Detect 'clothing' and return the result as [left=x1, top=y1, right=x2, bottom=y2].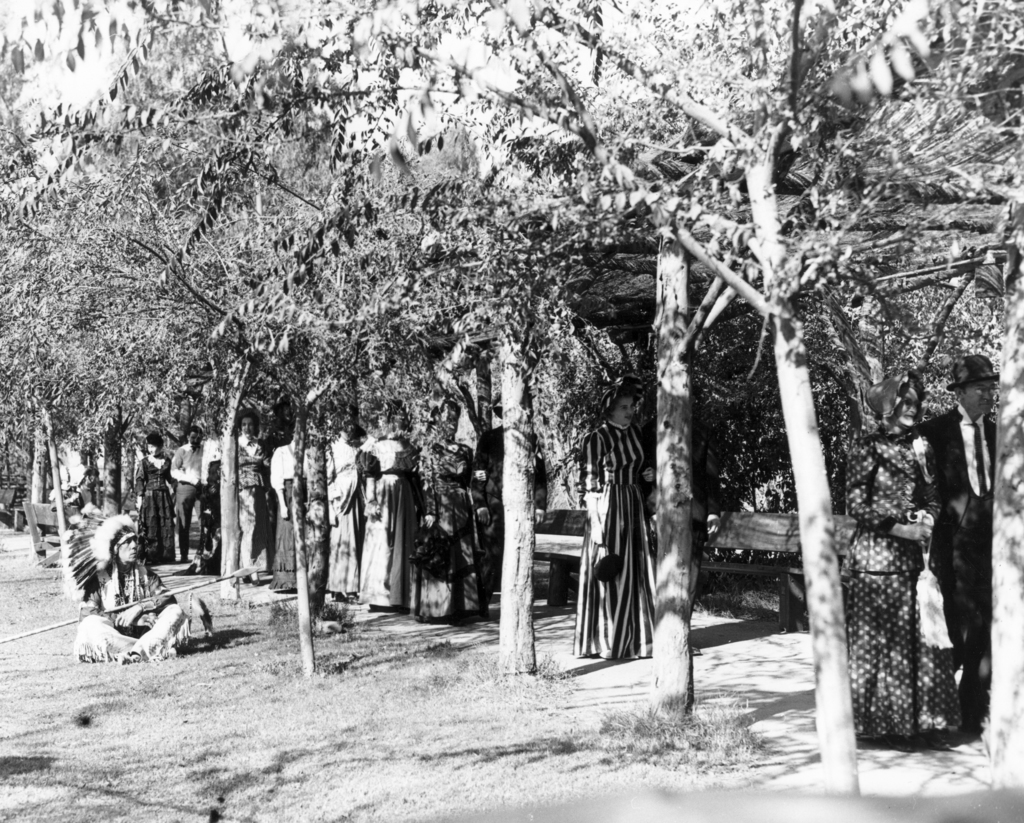
[left=138, top=441, right=178, bottom=566].
